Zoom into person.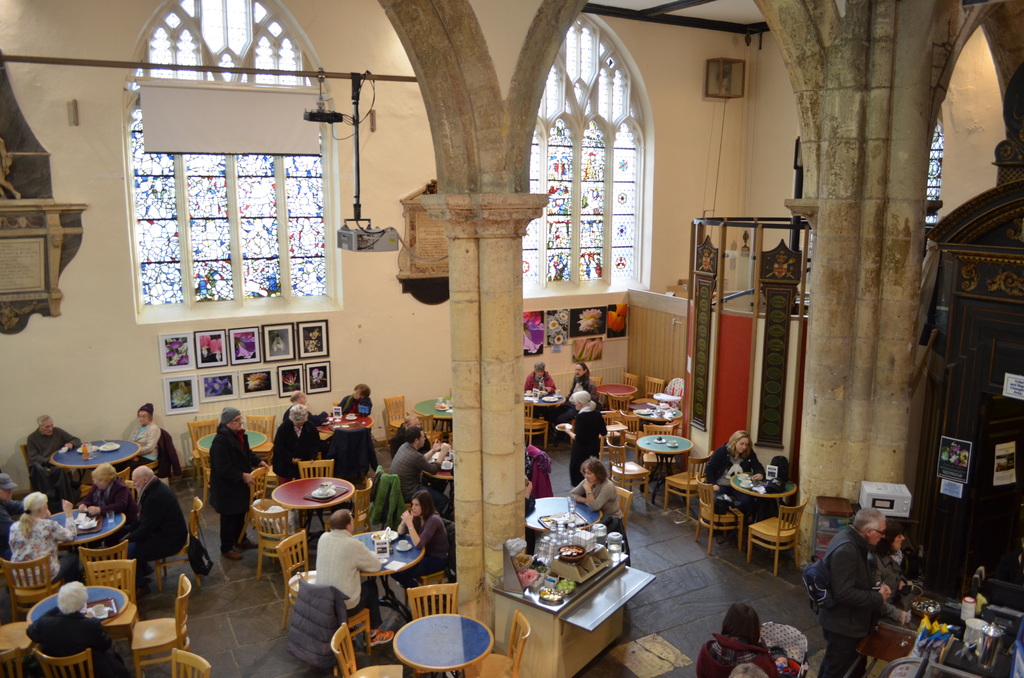
Zoom target: BBox(73, 465, 135, 510).
